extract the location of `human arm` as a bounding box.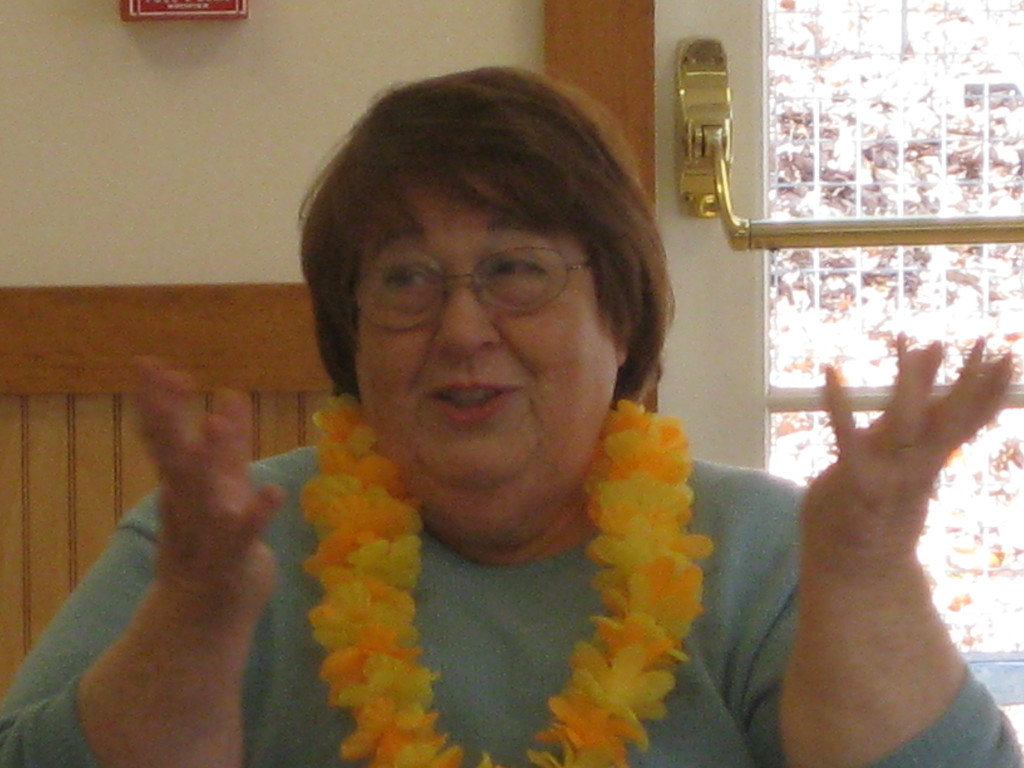
[left=45, top=403, right=310, bottom=767].
